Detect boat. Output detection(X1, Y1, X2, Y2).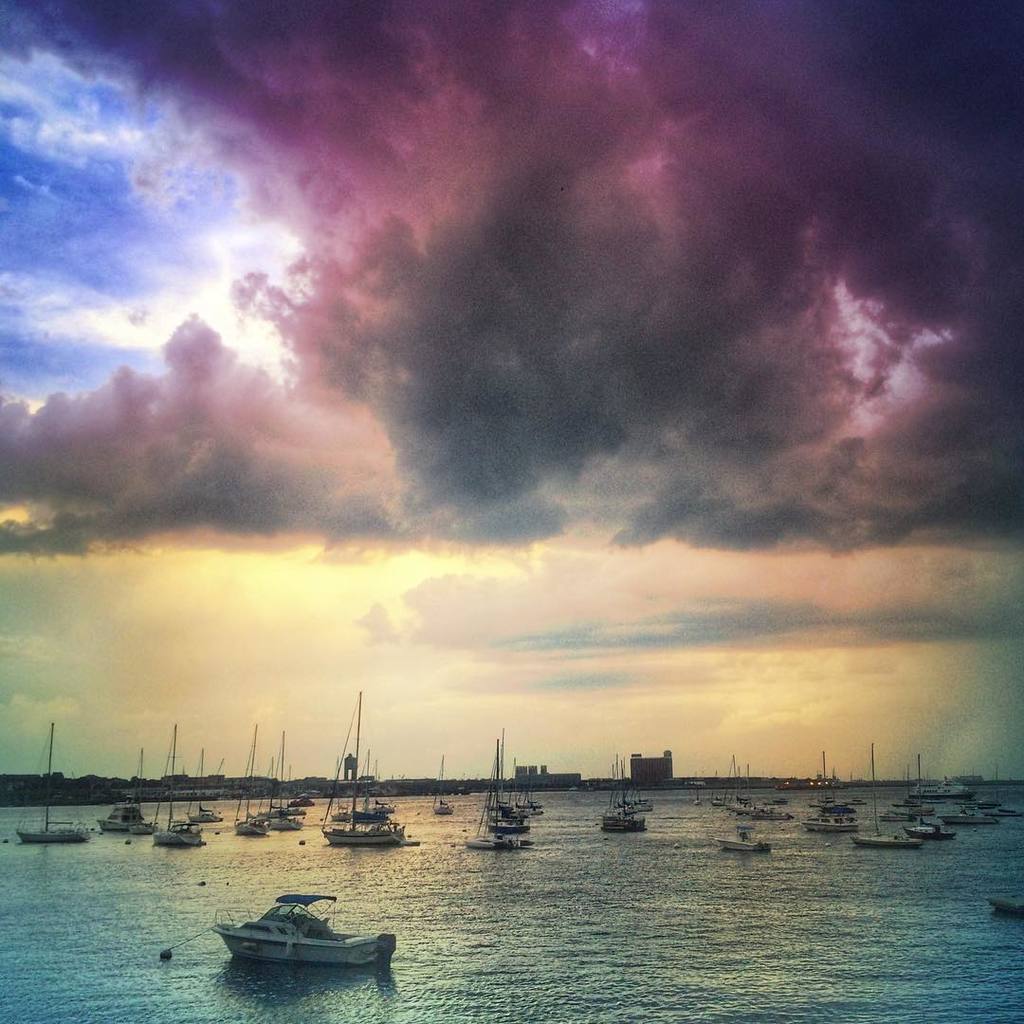
detection(914, 813, 957, 836).
